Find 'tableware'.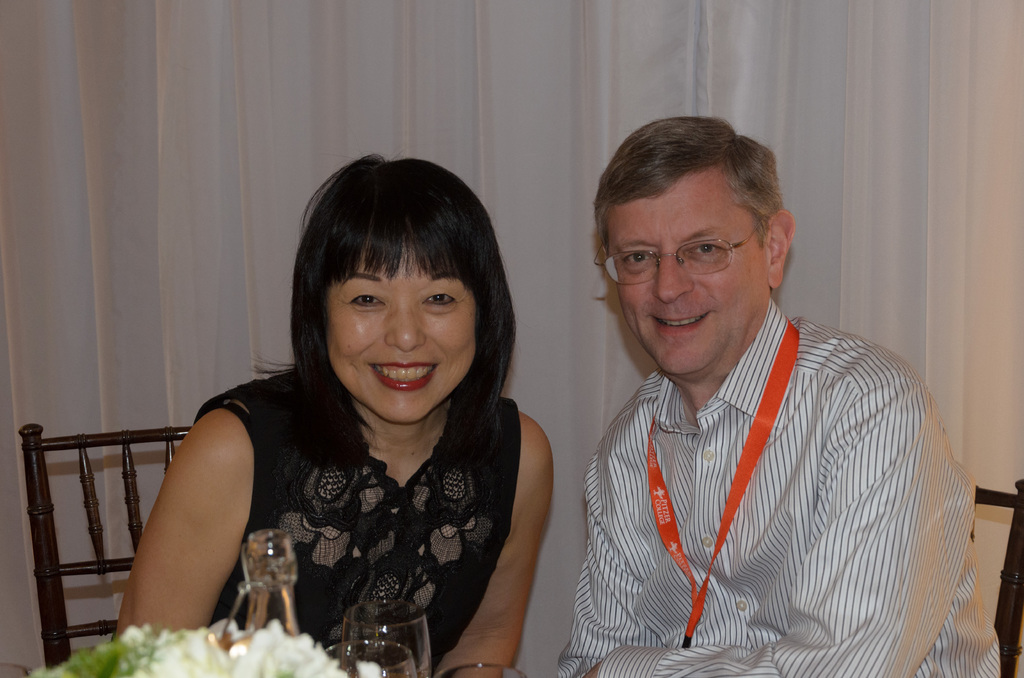
locate(326, 644, 417, 677).
